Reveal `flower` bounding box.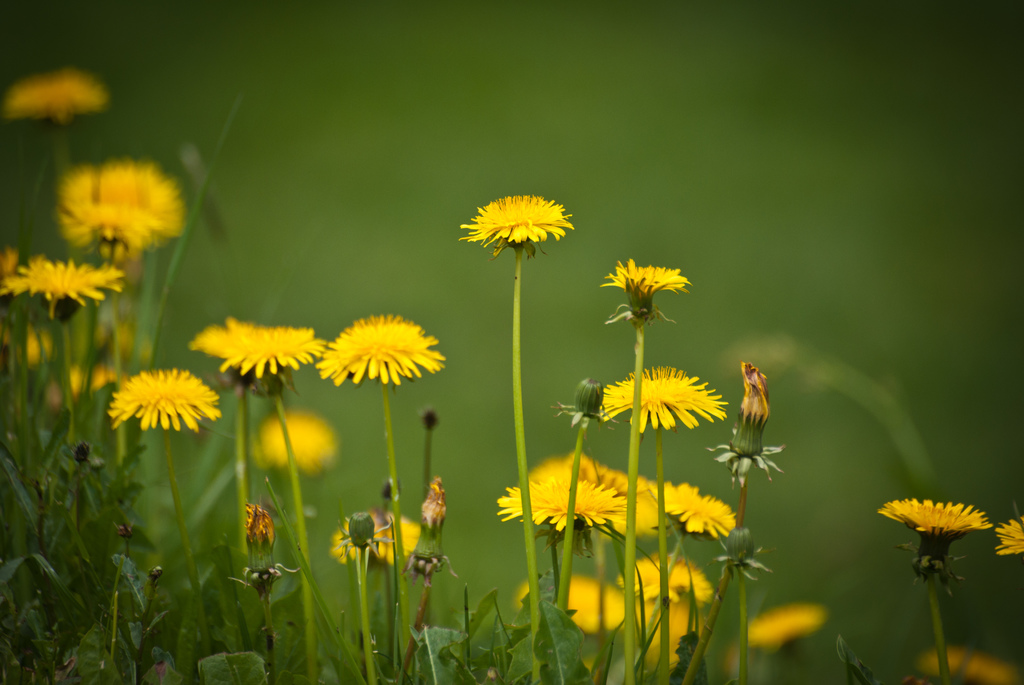
Revealed: box(8, 69, 104, 122).
